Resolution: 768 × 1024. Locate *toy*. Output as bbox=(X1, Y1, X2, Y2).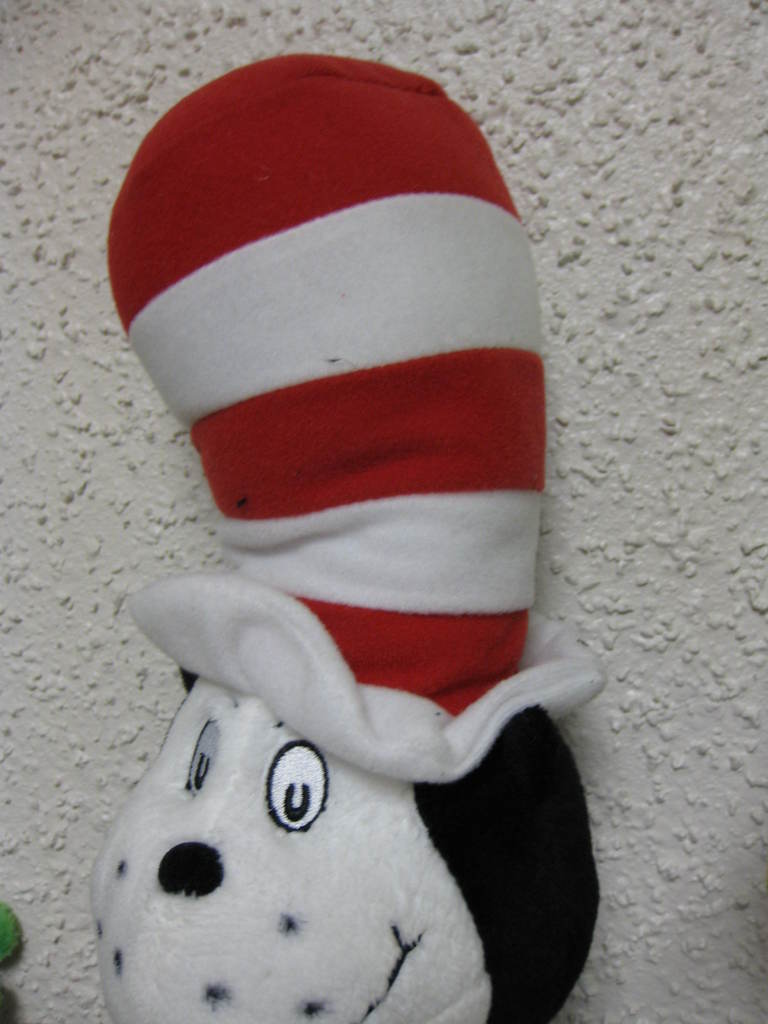
bbox=(72, 52, 630, 1023).
